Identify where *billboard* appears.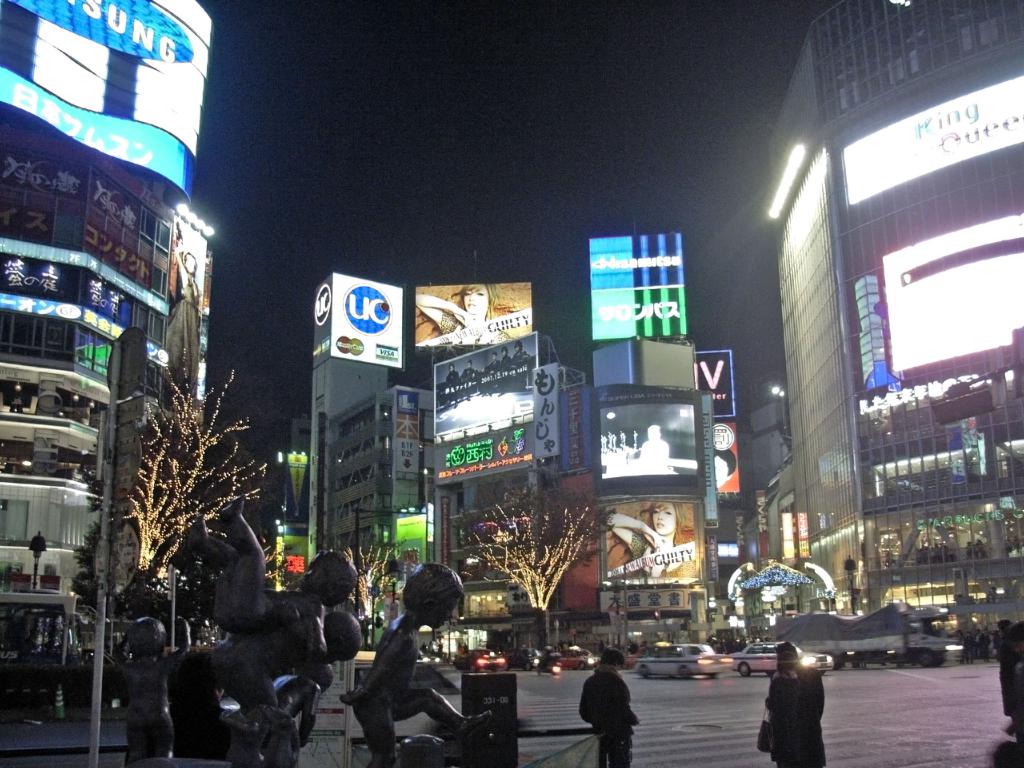
Appears at [left=845, top=72, right=1023, bottom=195].
